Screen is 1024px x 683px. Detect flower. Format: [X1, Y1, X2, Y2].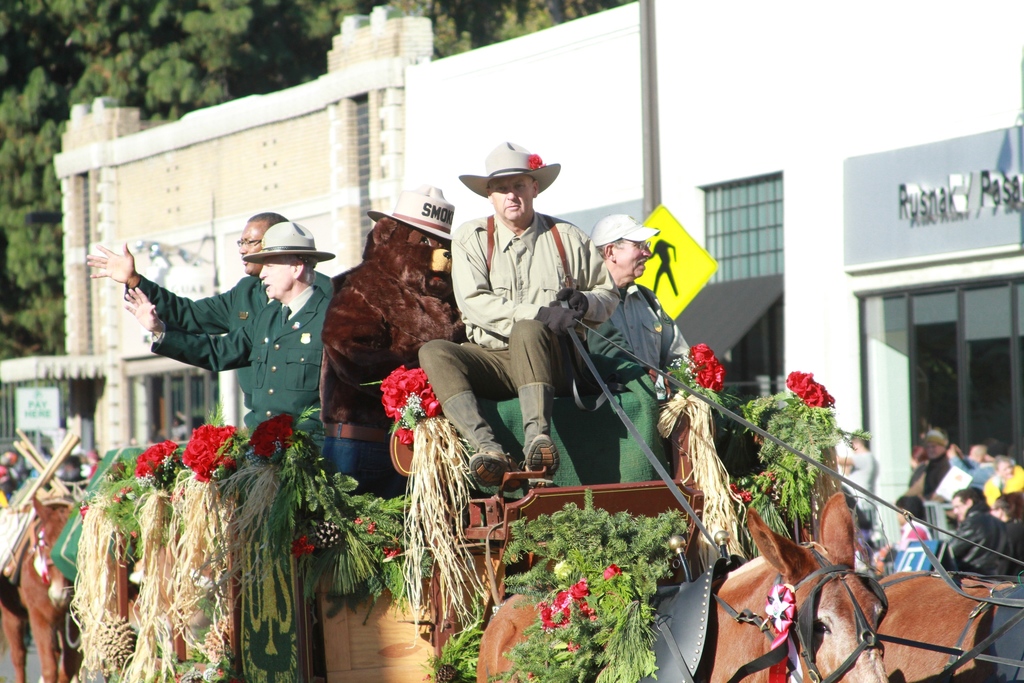
[566, 637, 580, 653].
